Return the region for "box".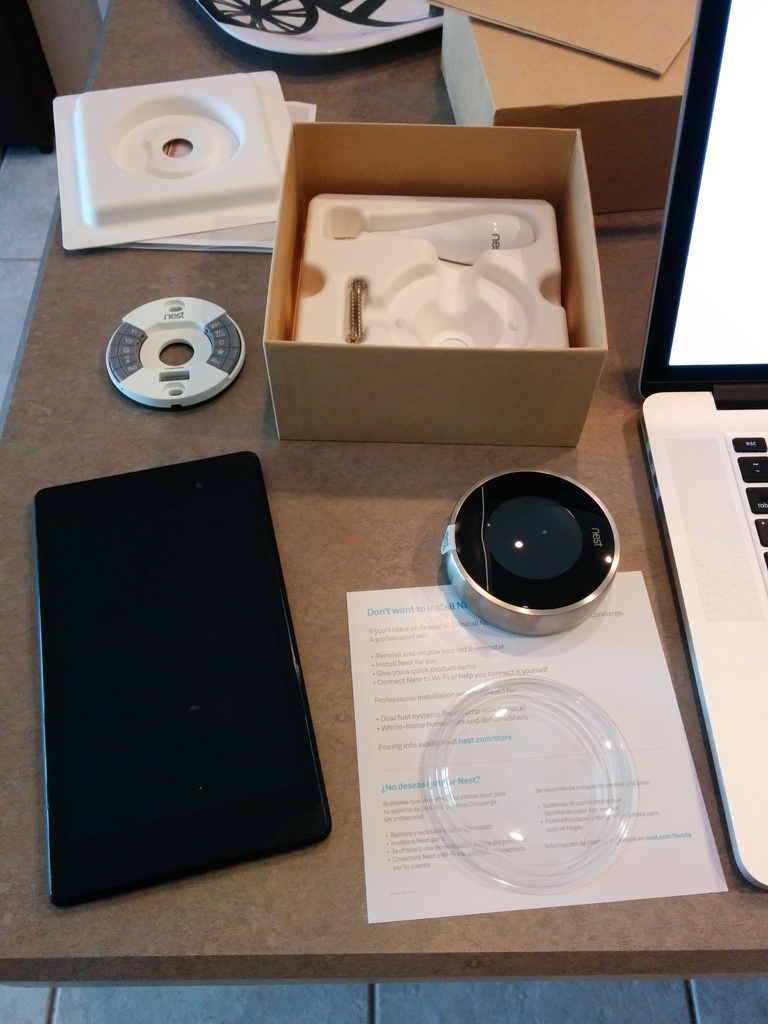
rect(431, 1, 692, 213).
